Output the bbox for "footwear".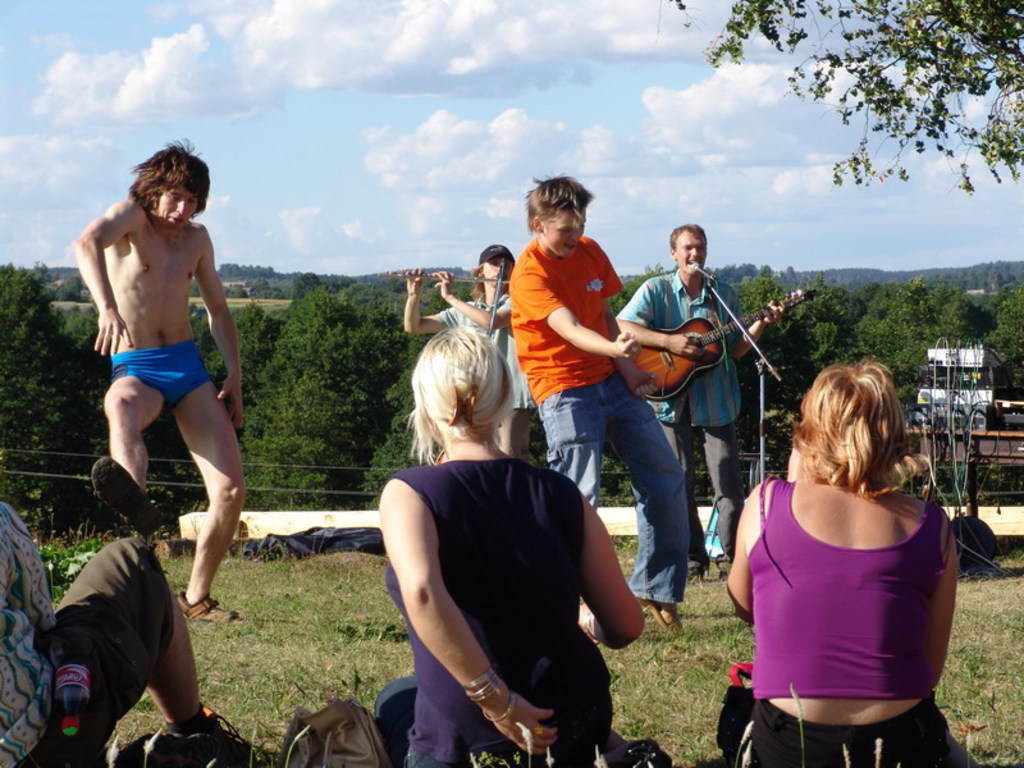
Rect(618, 596, 689, 643).
